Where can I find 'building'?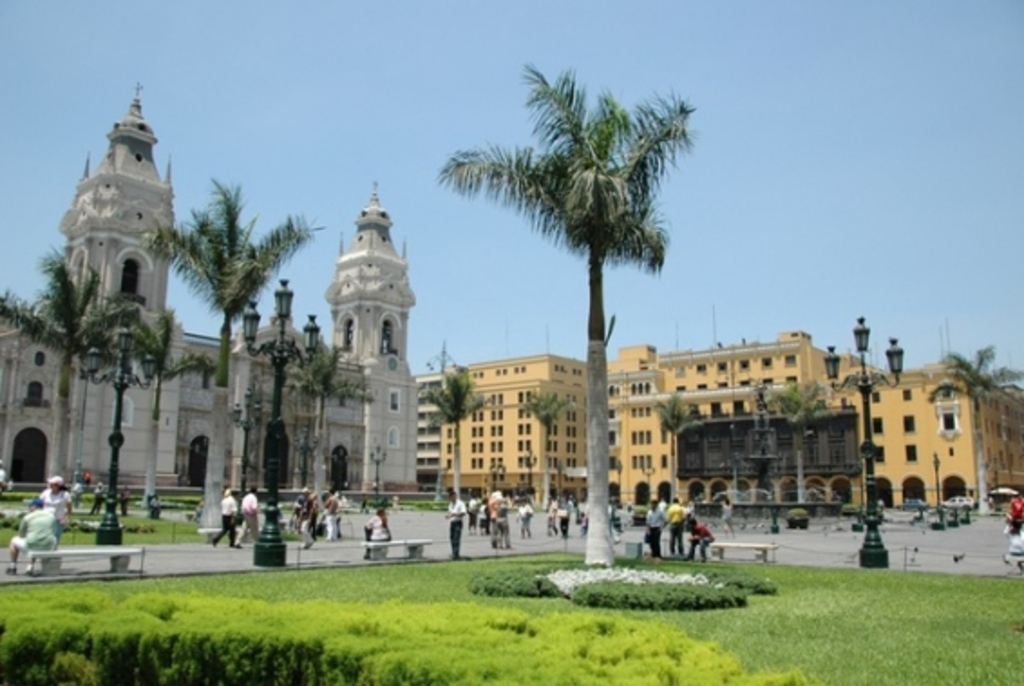
You can find it at box(0, 83, 418, 494).
